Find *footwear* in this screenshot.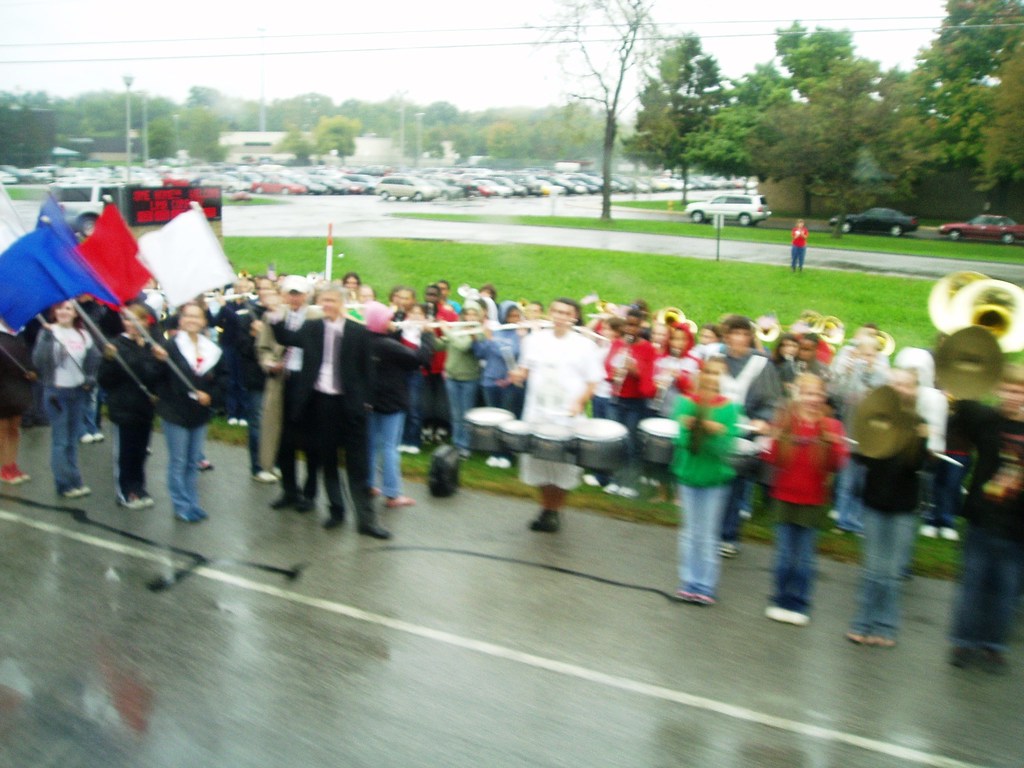
The bounding box for *footwear* is detection(739, 508, 751, 519).
